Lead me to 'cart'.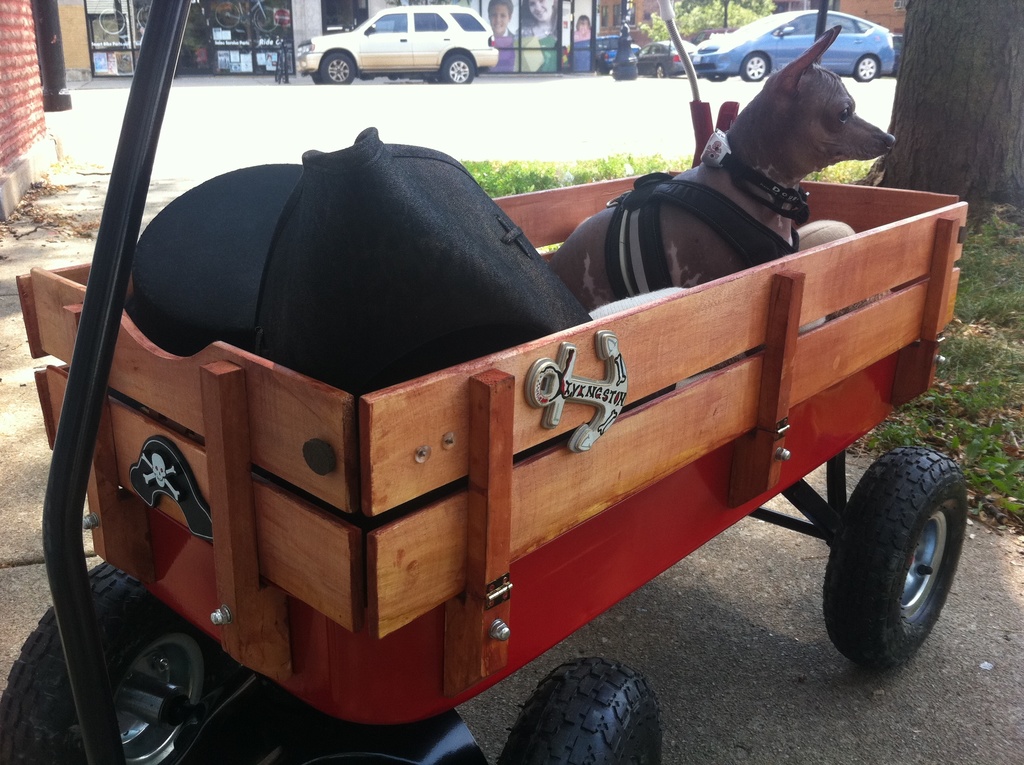
Lead to box(0, 0, 970, 764).
